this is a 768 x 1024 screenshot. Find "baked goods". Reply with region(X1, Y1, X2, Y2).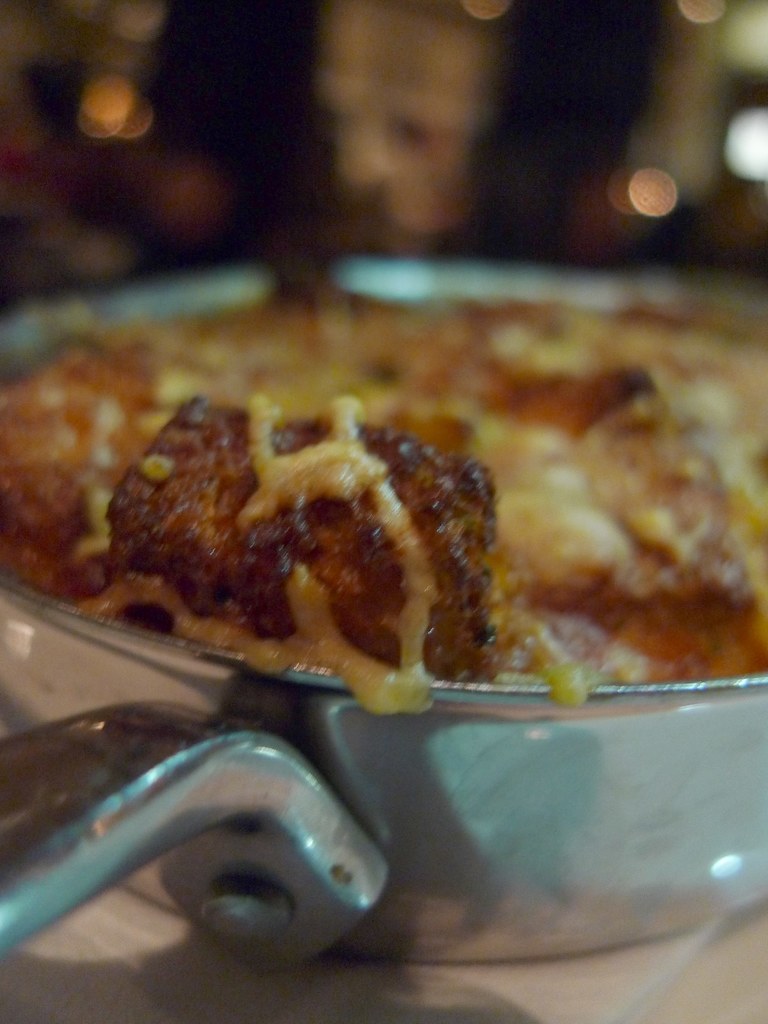
region(0, 280, 767, 707).
